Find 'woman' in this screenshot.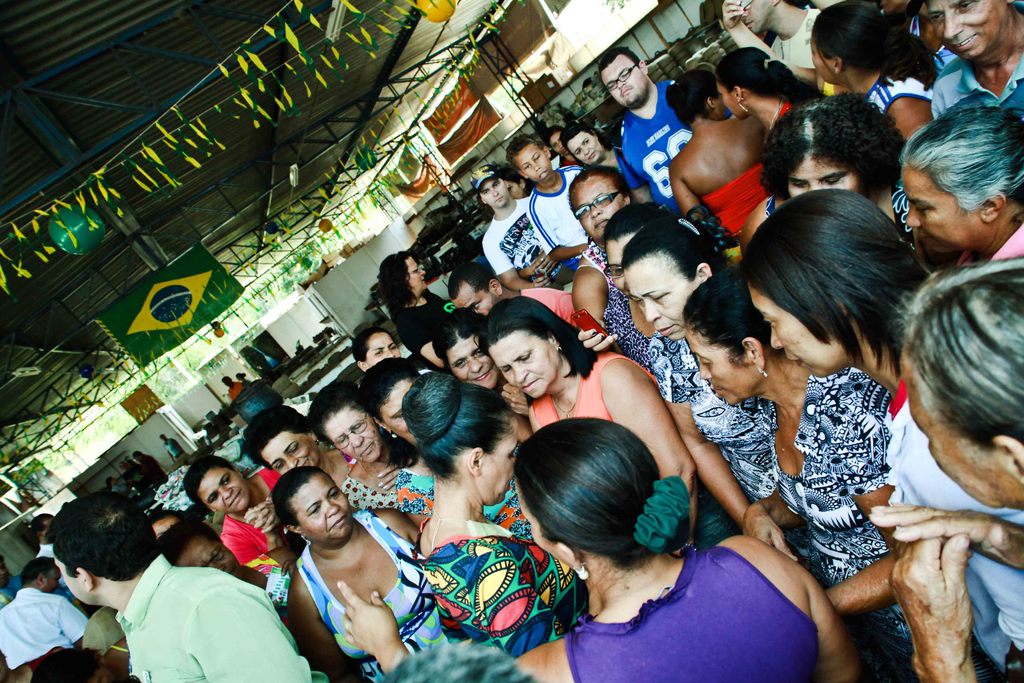
The bounding box for 'woman' is <box>476,293,698,504</box>.
